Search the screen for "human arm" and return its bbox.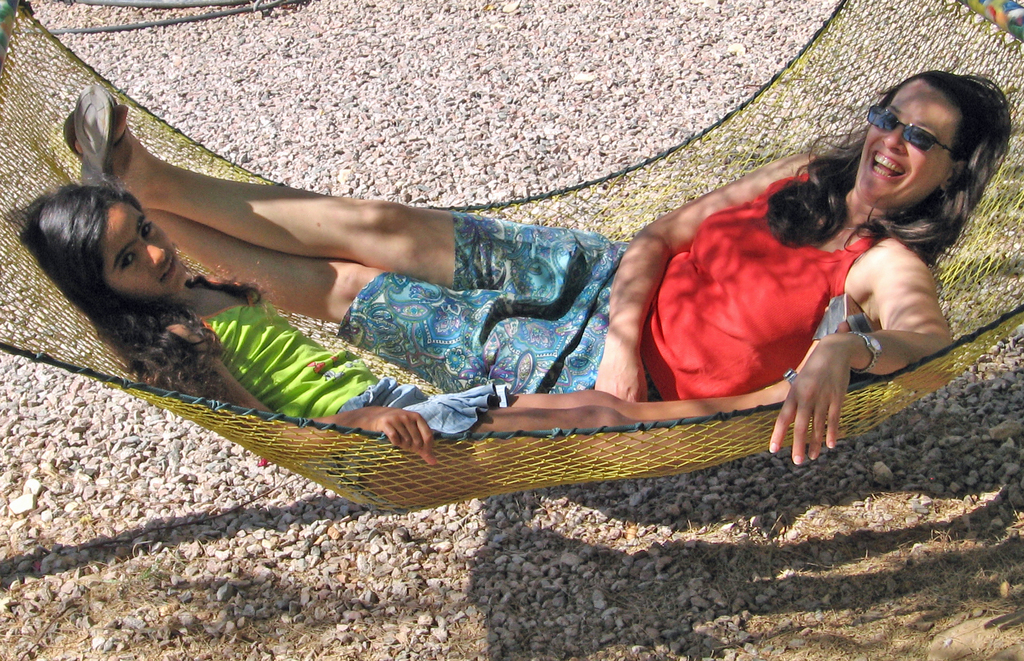
Found: (835,218,977,372).
